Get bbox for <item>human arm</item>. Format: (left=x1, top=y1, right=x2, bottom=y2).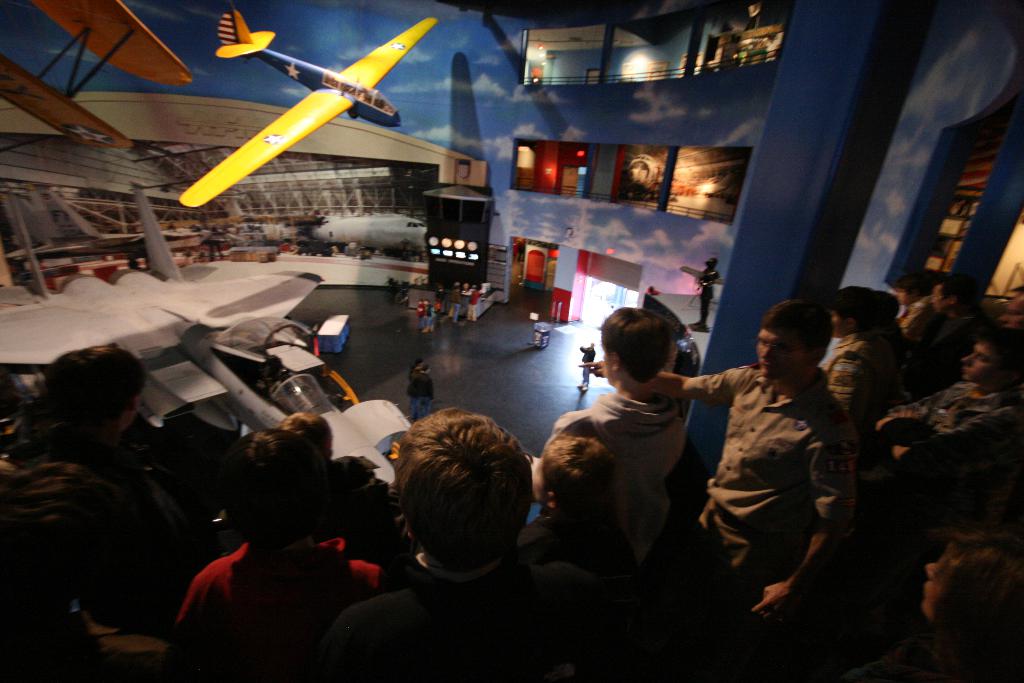
(left=762, top=418, right=848, bottom=625).
